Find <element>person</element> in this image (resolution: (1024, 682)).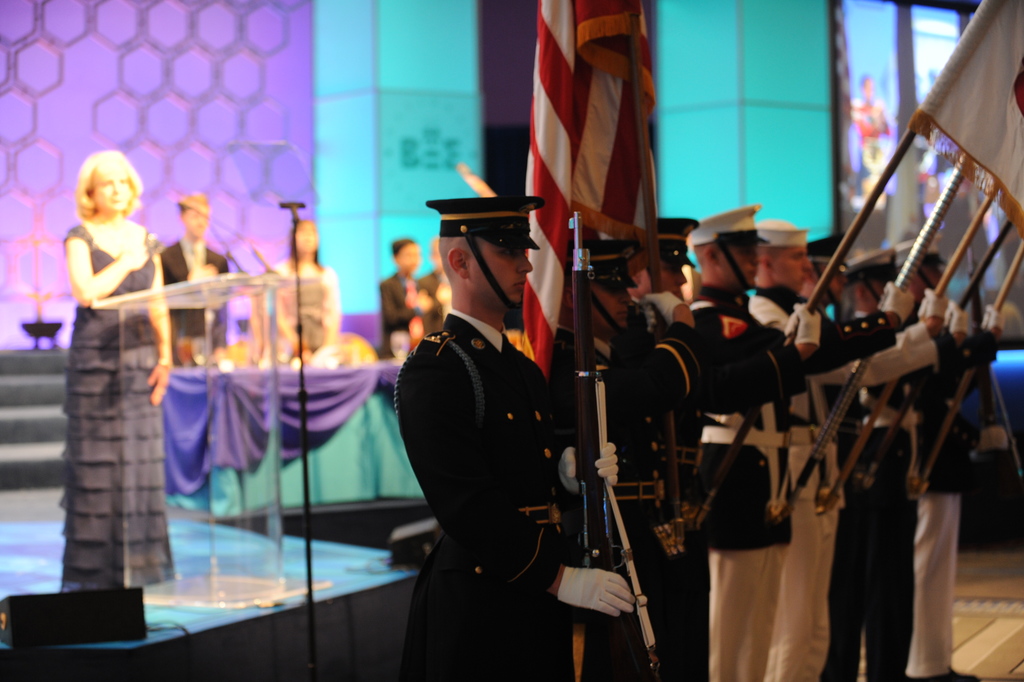
box=[63, 149, 177, 588].
